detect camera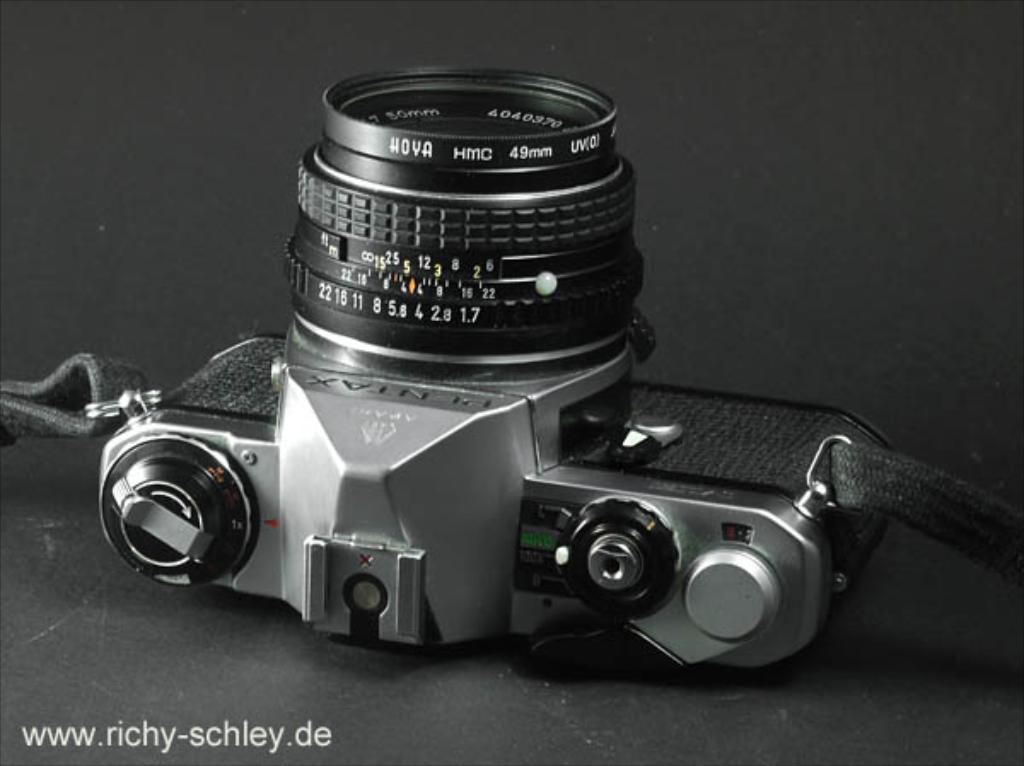
crop(101, 67, 898, 677)
